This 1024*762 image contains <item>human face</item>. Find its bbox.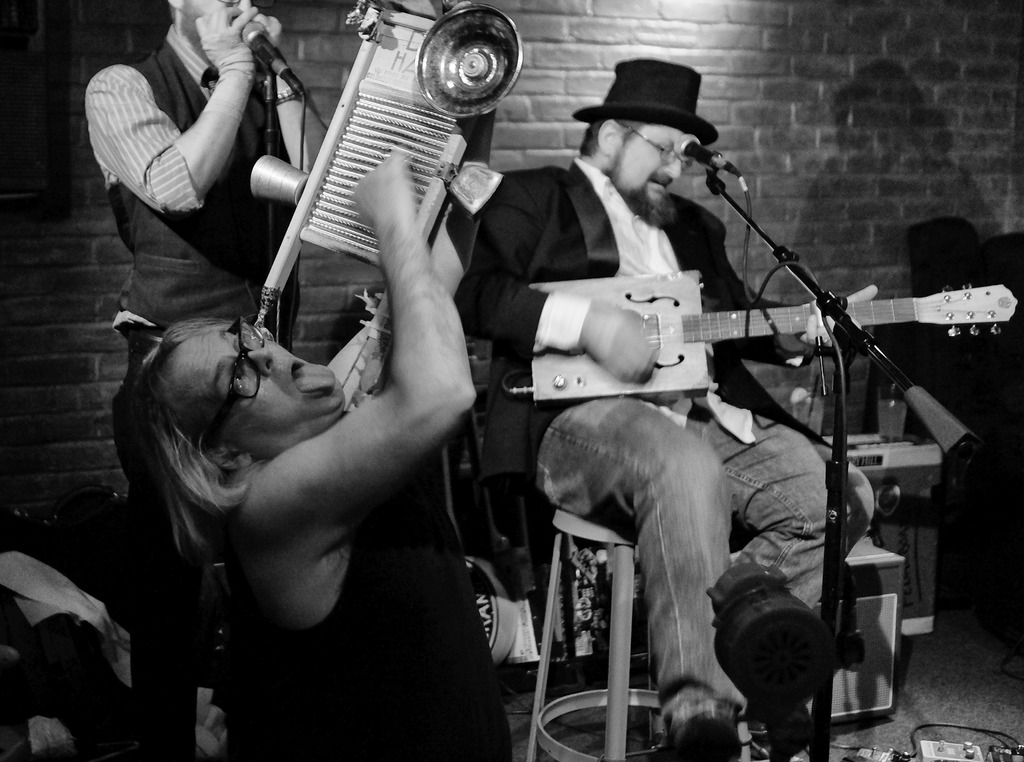
[168,322,344,435].
